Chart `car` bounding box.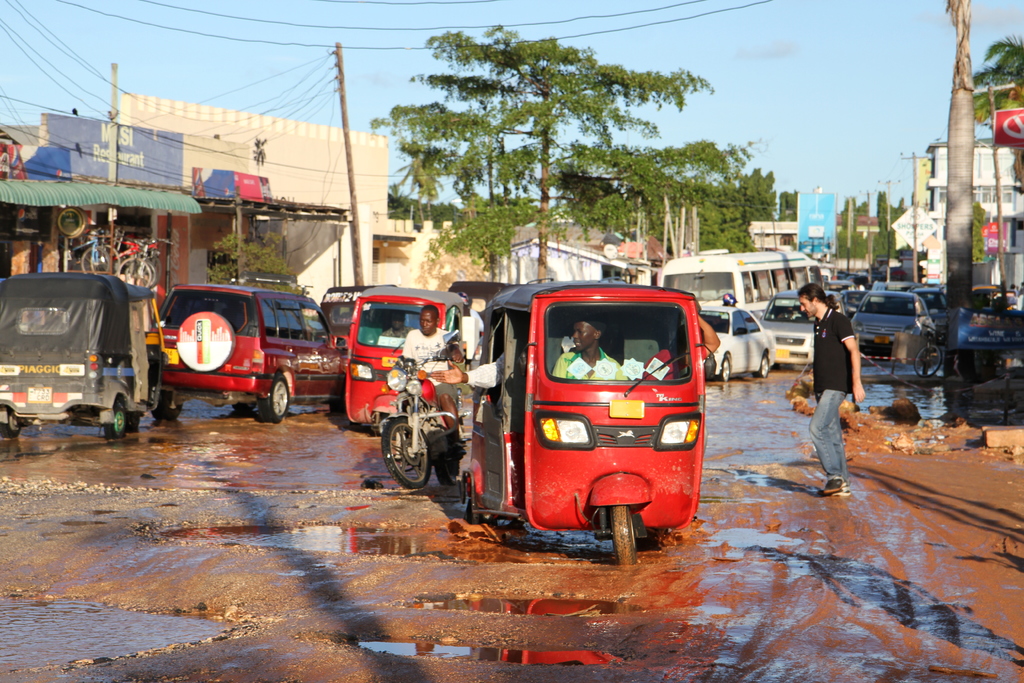
Charted: 134, 277, 333, 427.
